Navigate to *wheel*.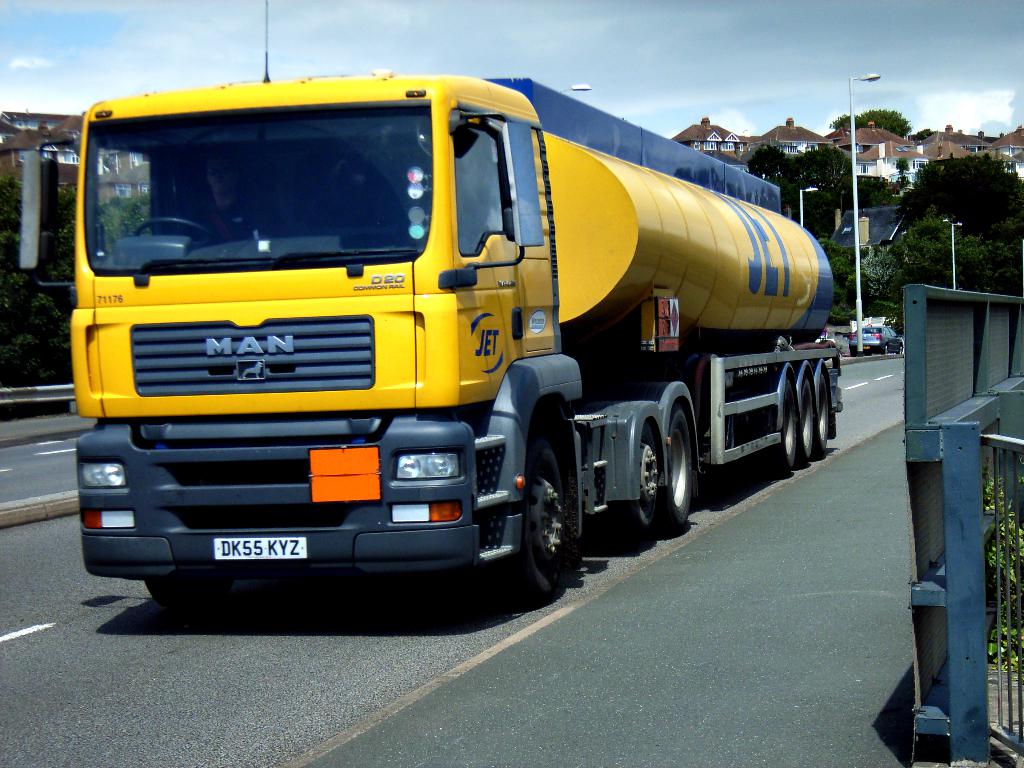
Navigation target: bbox=[607, 417, 663, 539].
